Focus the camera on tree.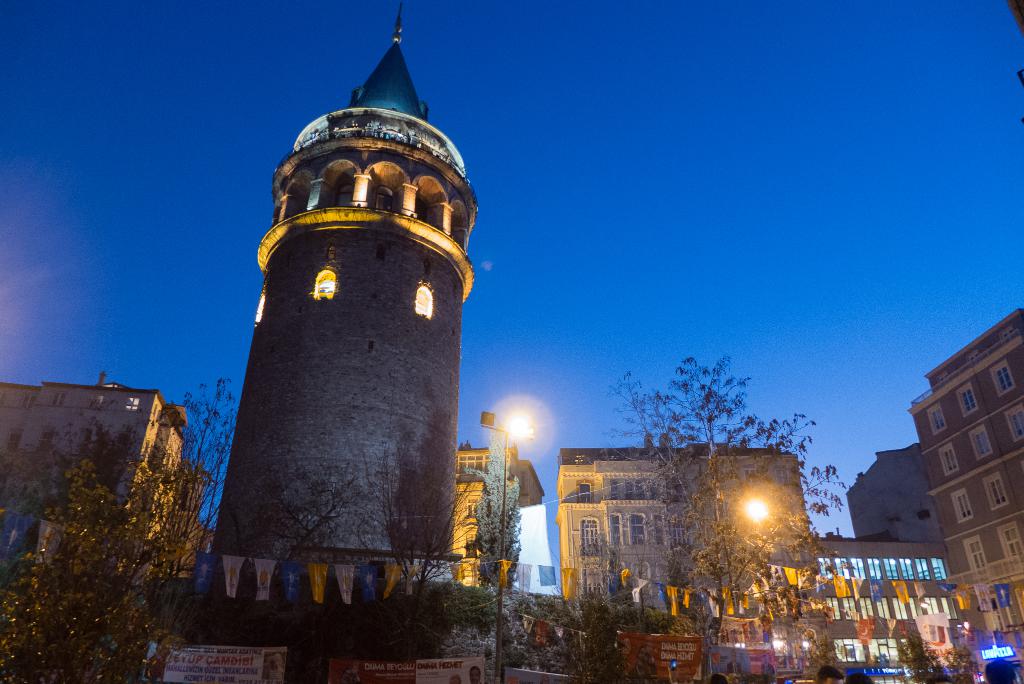
Focus region: box=[892, 622, 938, 683].
